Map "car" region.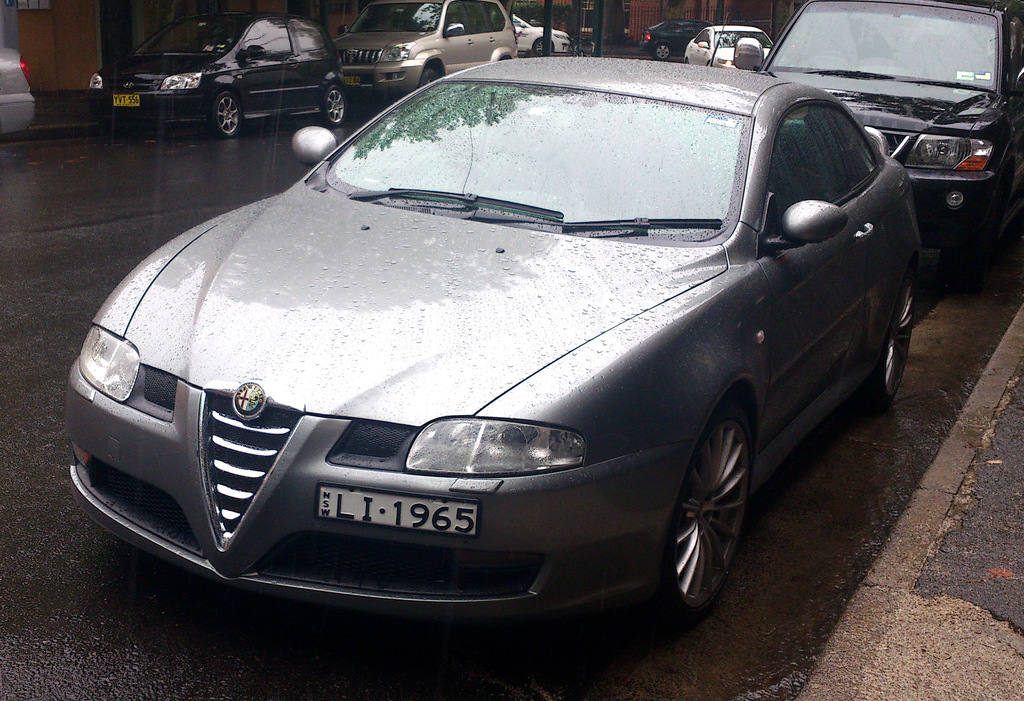
Mapped to region(682, 23, 778, 69).
